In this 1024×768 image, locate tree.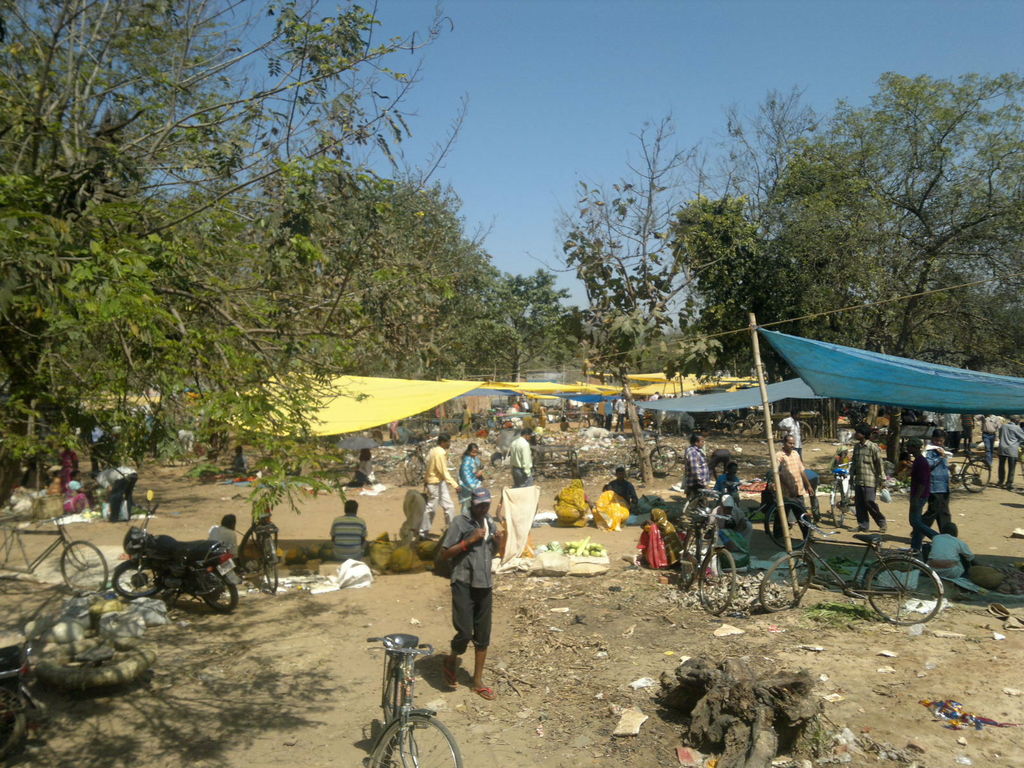
Bounding box: locate(551, 100, 764, 410).
